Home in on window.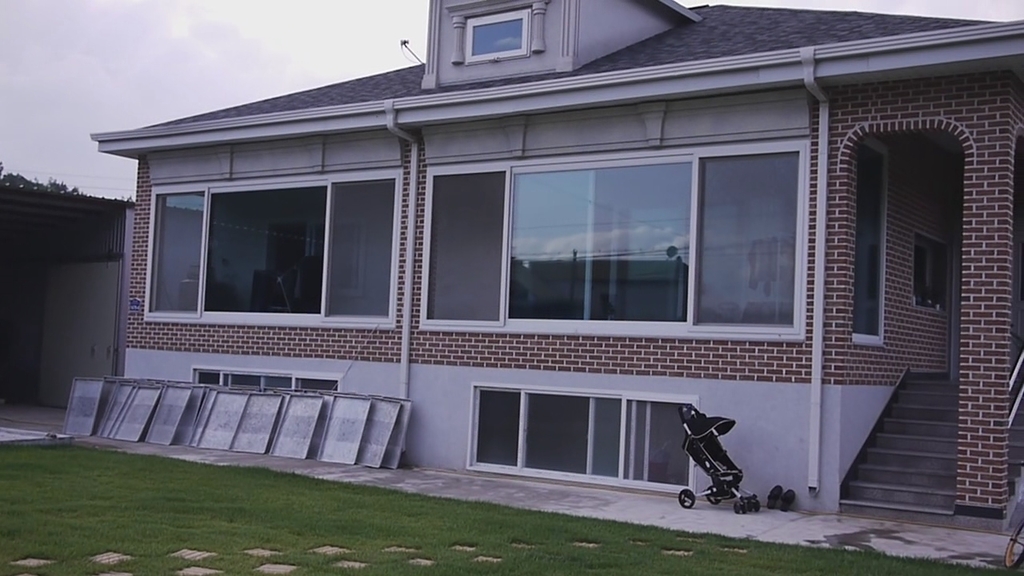
Homed in at 418,164,705,341.
